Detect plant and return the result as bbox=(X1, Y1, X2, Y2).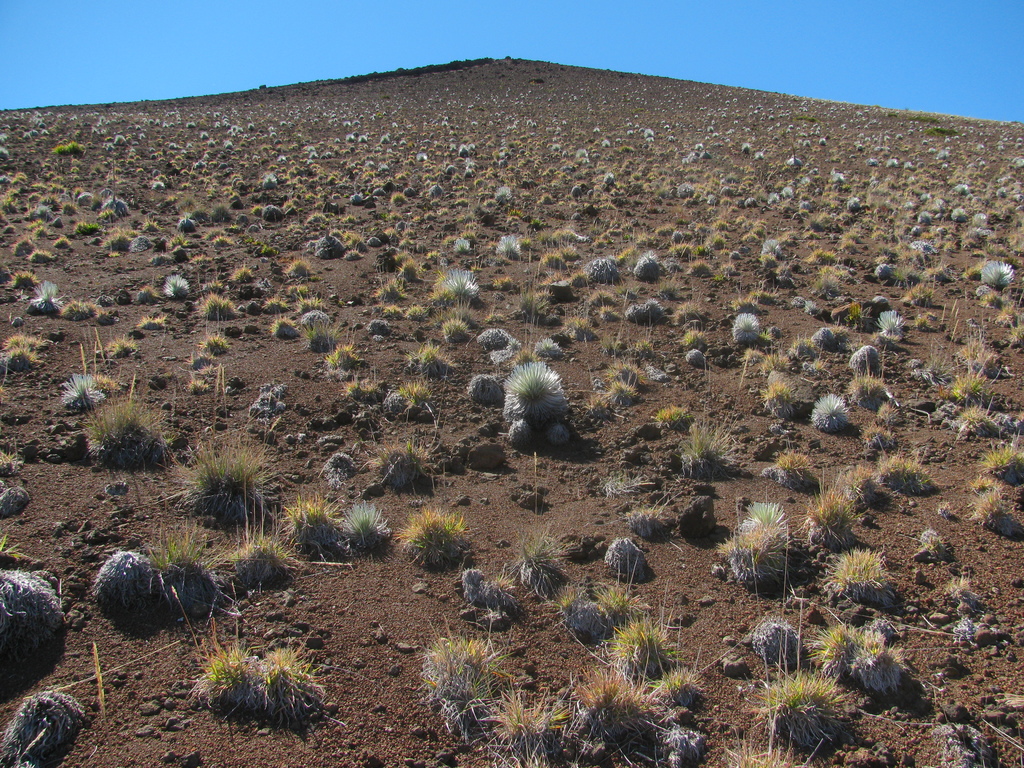
bbox=(479, 676, 579, 767).
